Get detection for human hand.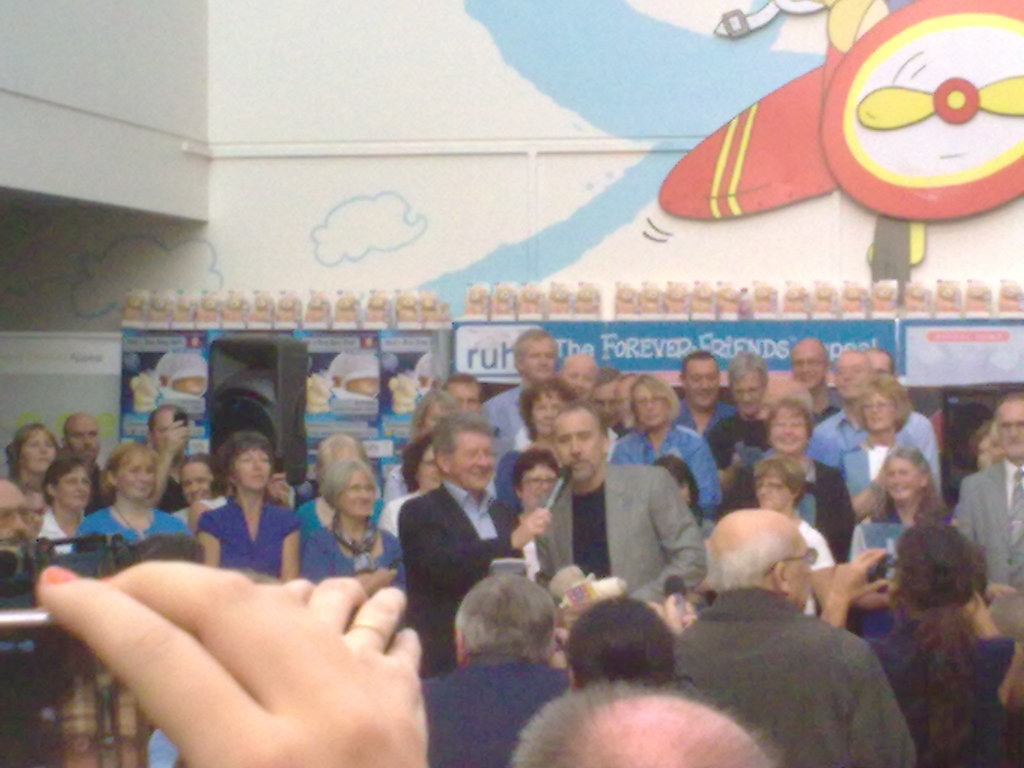
Detection: rect(270, 472, 290, 500).
